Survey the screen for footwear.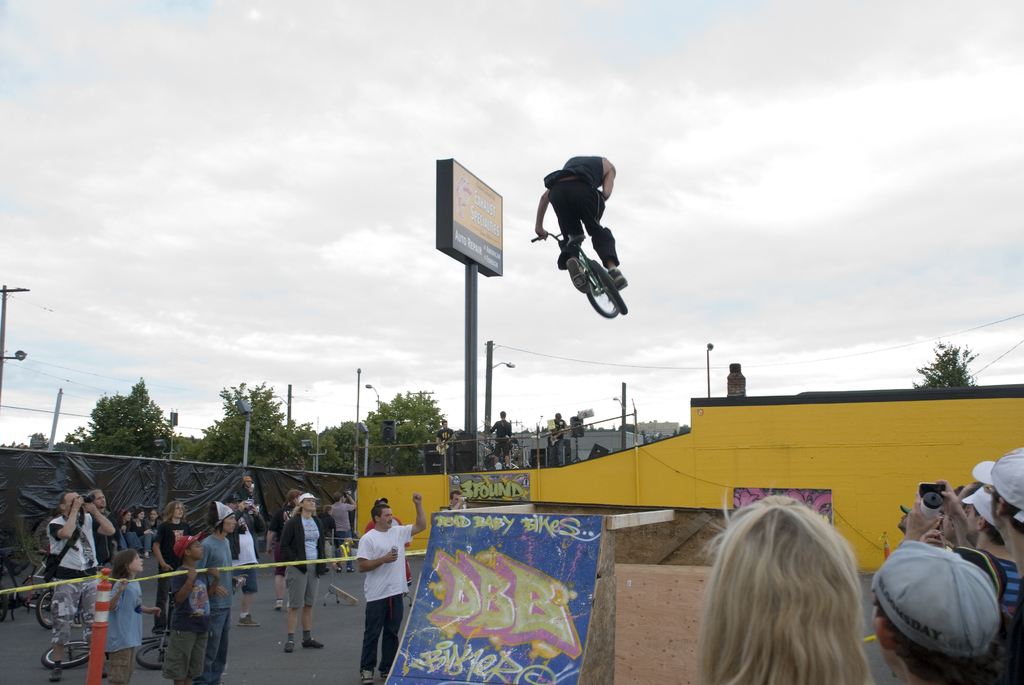
Survey found: x1=285 y1=642 x2=296 y2=651.
